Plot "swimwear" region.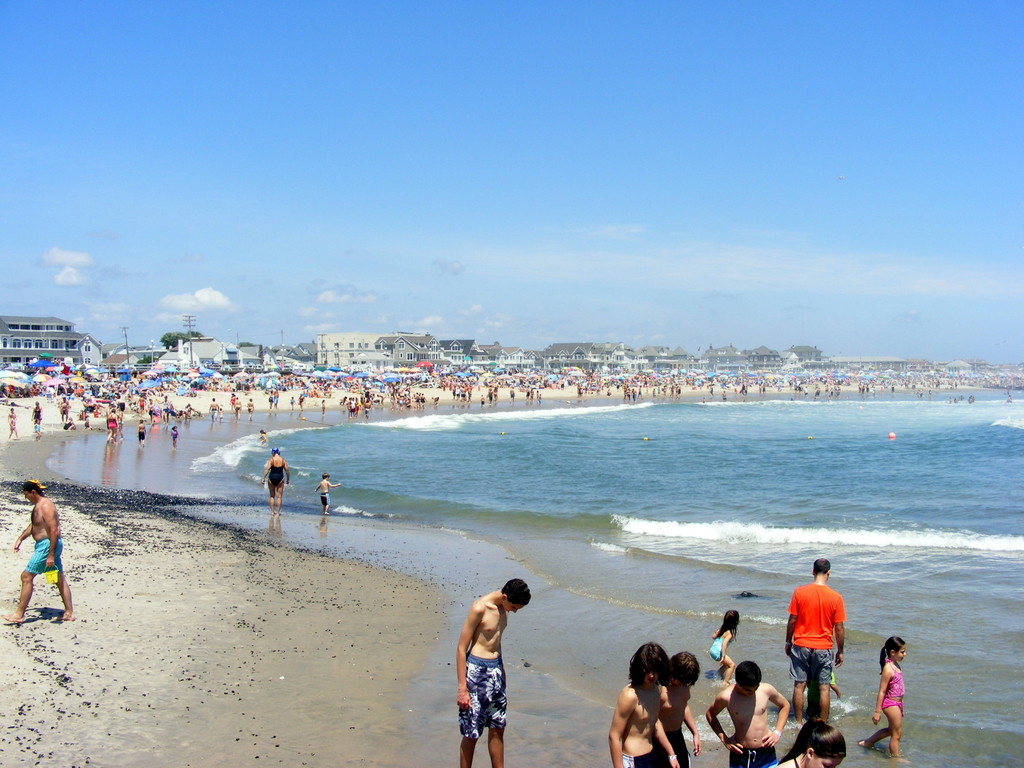
Plotted at box=[703, 634, 723, 664].
